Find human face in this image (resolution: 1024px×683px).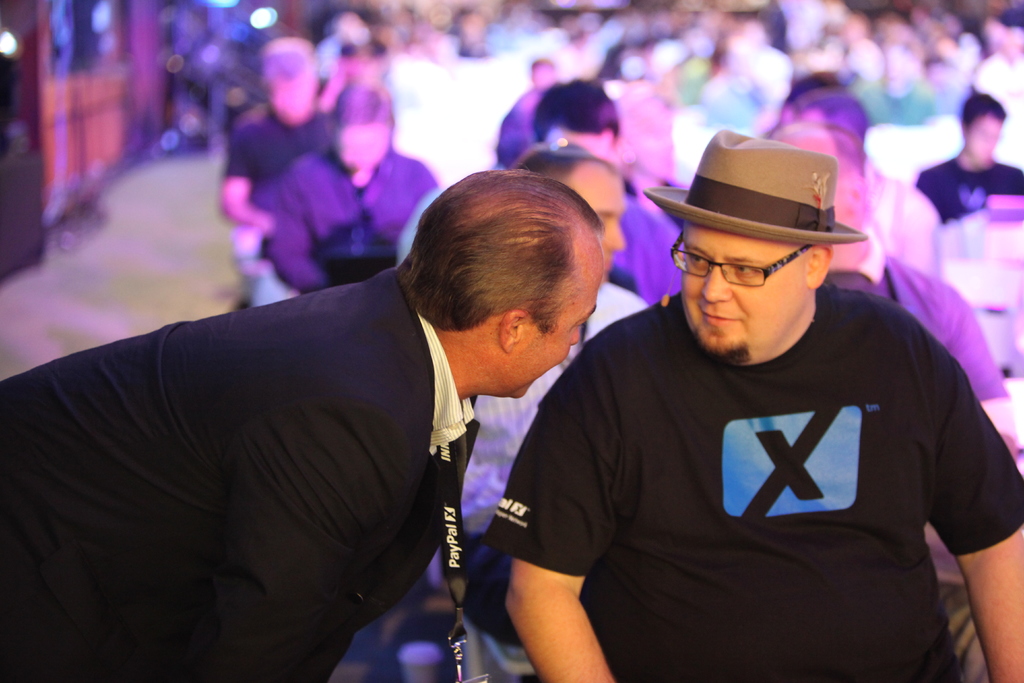
bbox=[342, 121, 386, 174].
